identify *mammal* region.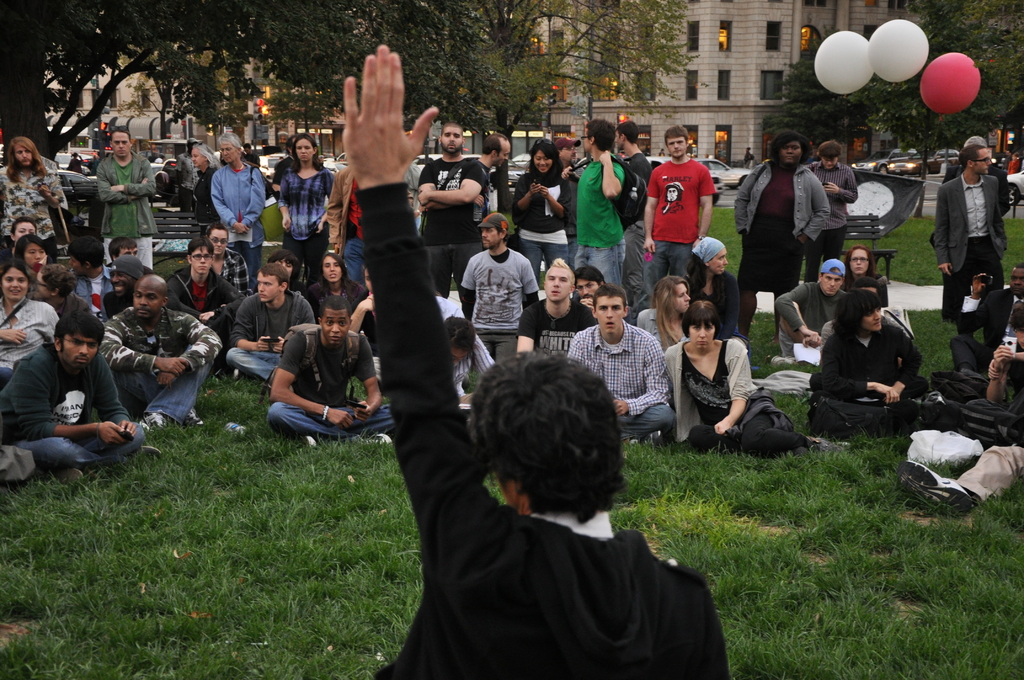
Region: <region>567, 277, 678, 446</region>.
